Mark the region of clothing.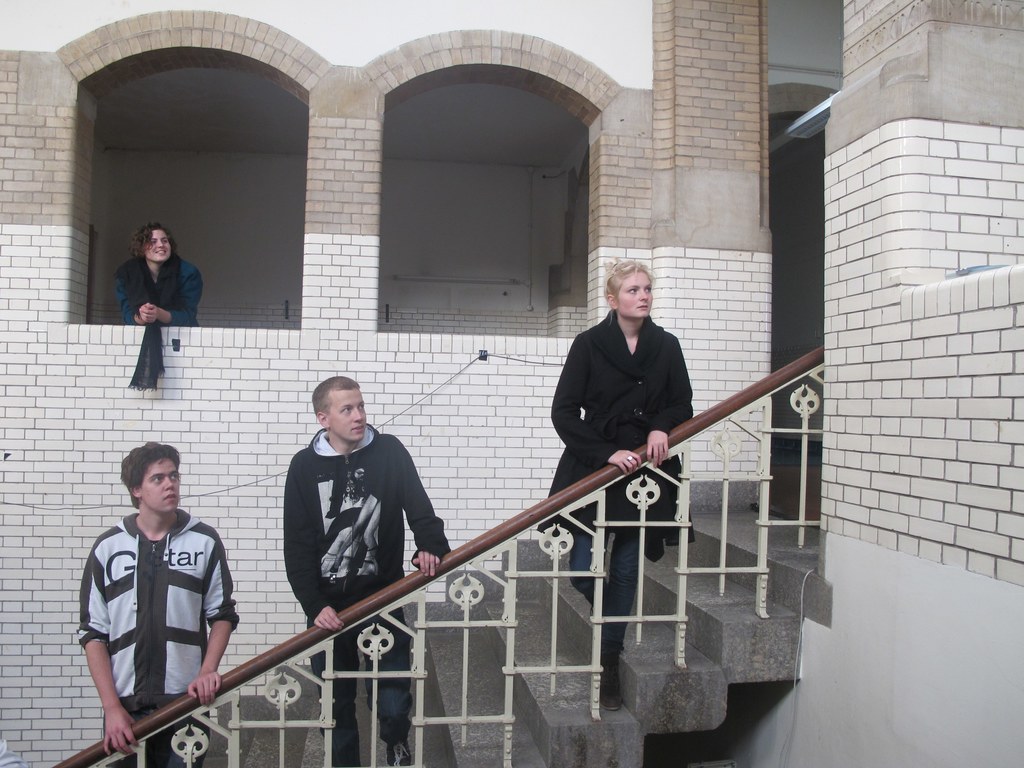
Region: [68, 502, 243, 762].
